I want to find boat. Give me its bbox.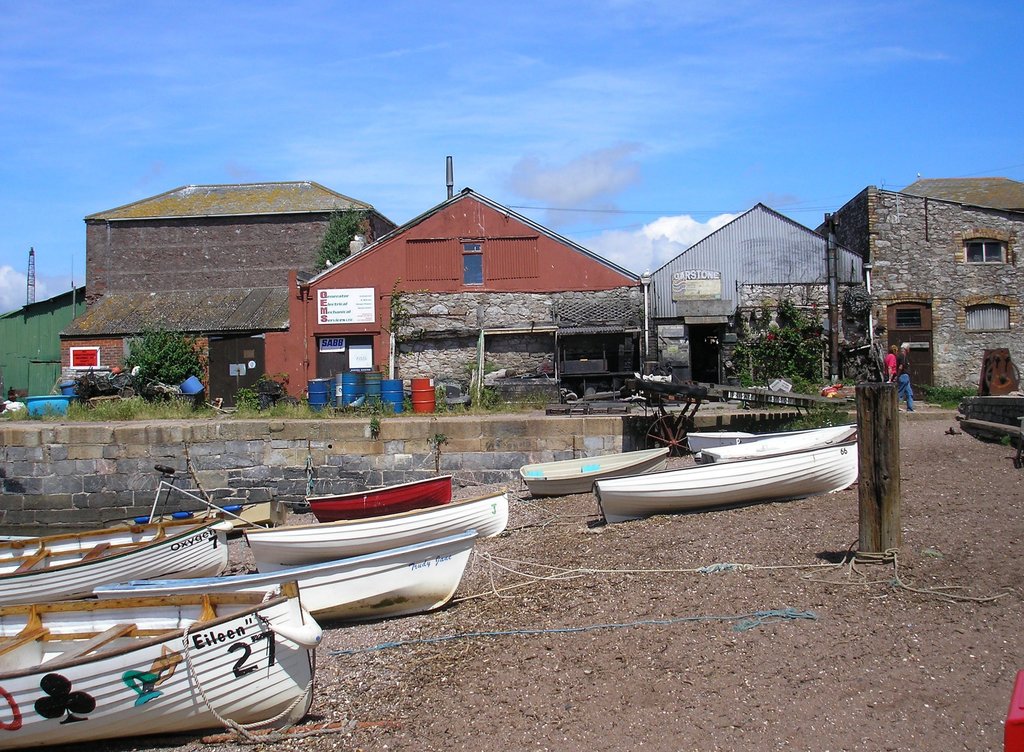
687 420 863 474.
